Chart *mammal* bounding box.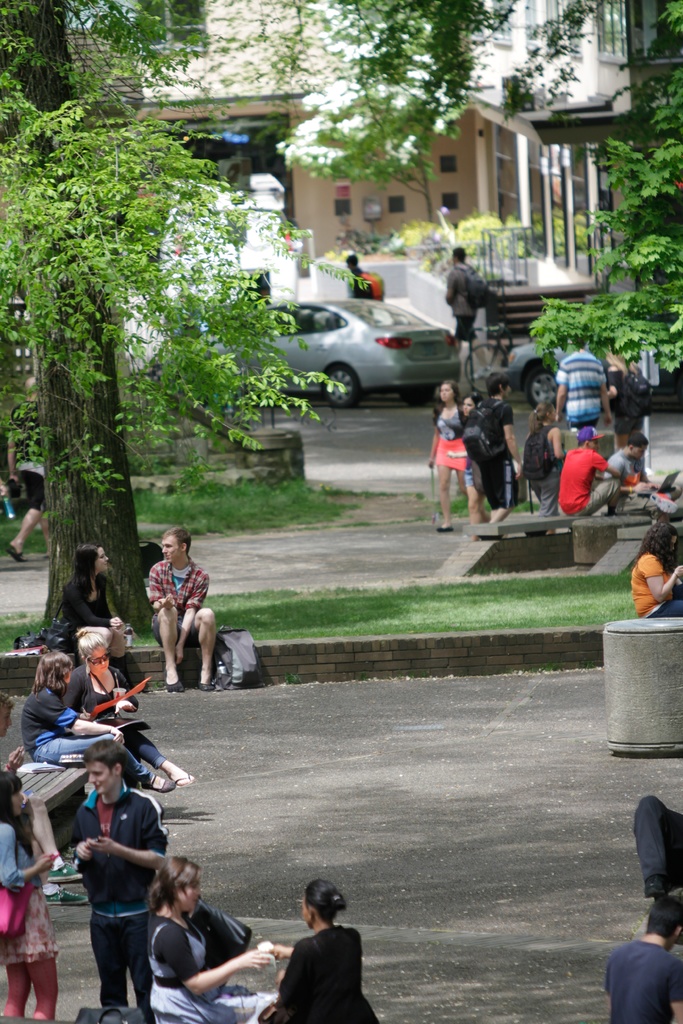
Charted: 58 541 154 694.
